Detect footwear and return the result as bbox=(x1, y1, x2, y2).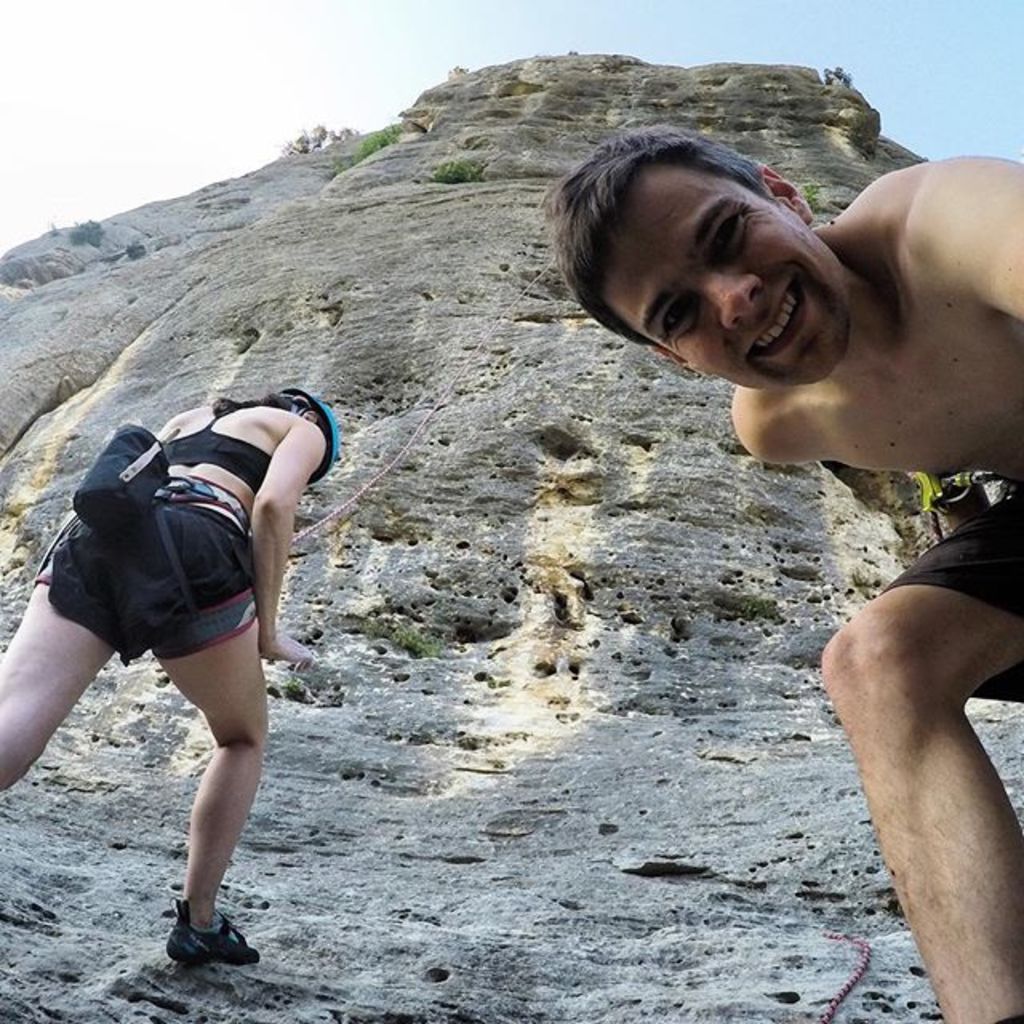
bbox=(133, 878, 242, 978).
